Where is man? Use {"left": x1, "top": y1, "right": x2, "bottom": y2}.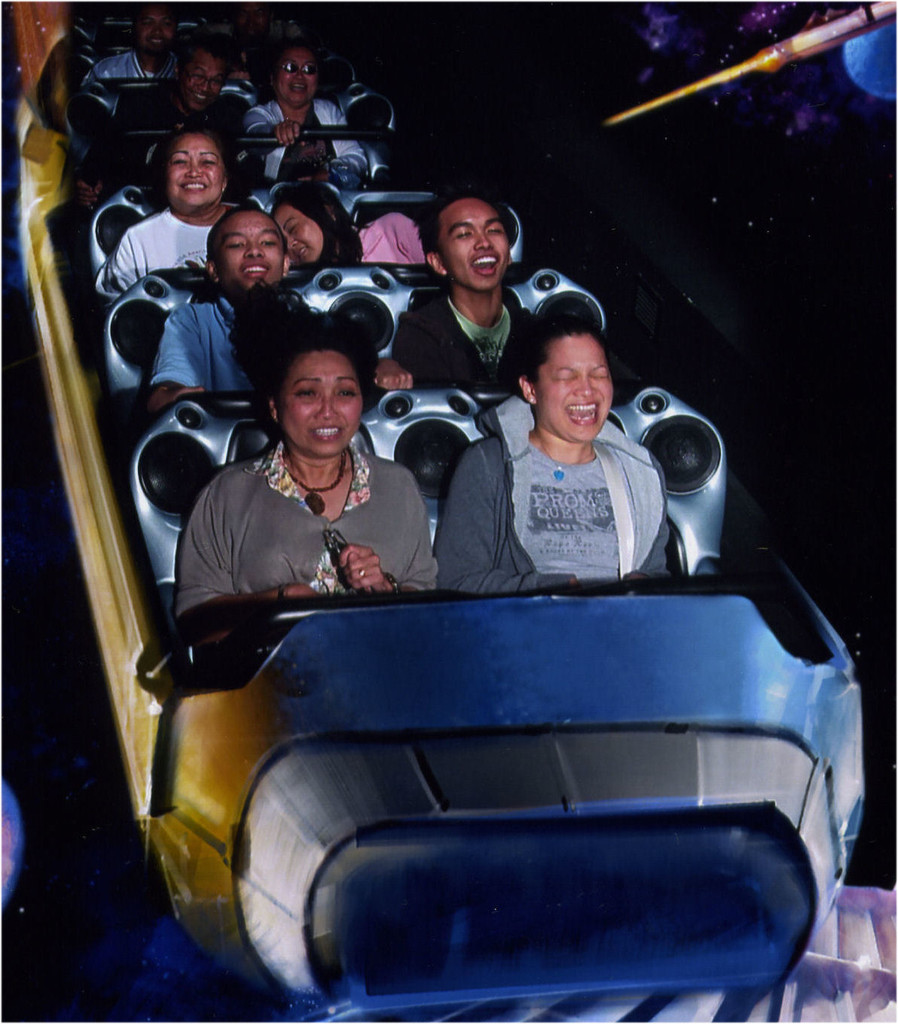
{"left": 436, "top": 302, "right": 679, "bottom": 581}.
